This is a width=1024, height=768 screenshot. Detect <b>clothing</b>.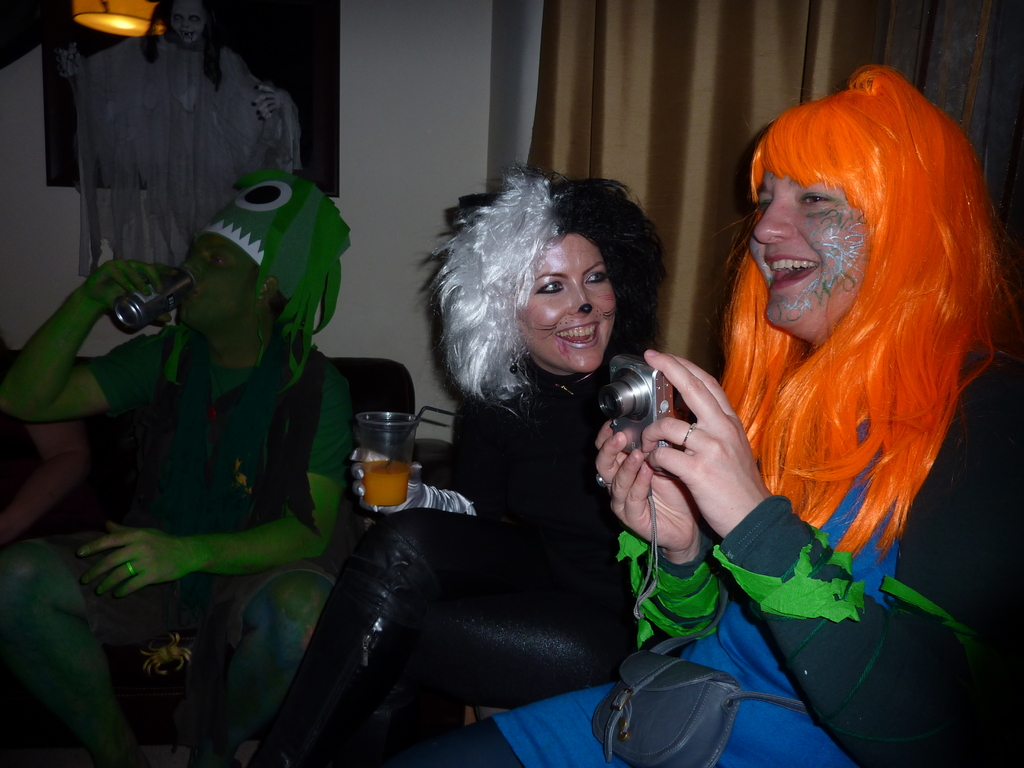
crop(436, 355, 1023, 767).
